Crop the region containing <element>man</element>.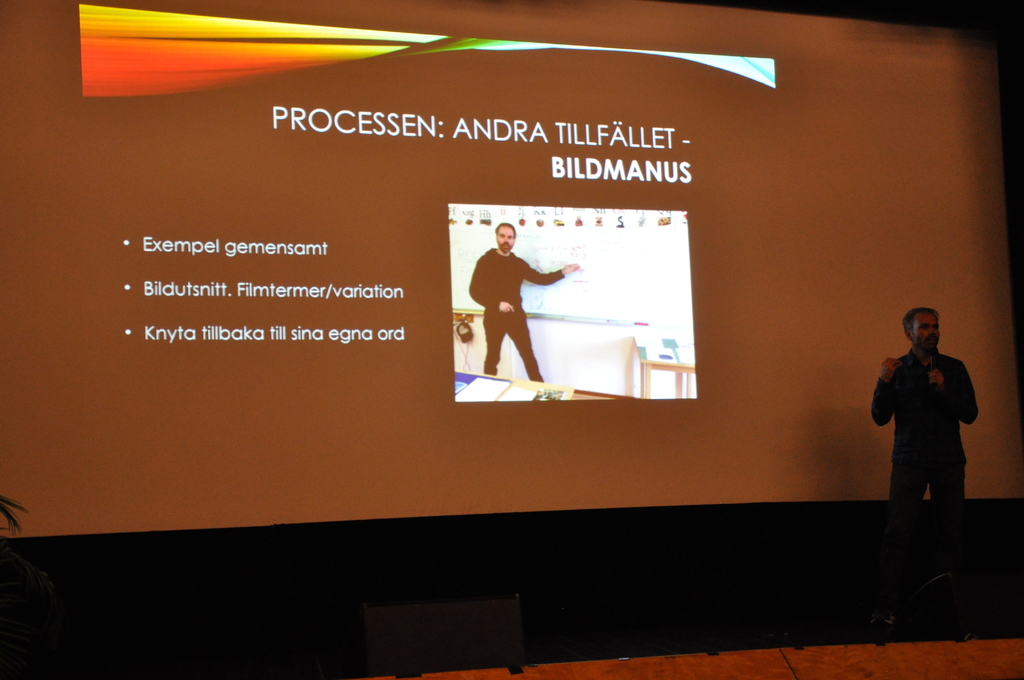
Crop region: locate(868, 305, 979, 645).
